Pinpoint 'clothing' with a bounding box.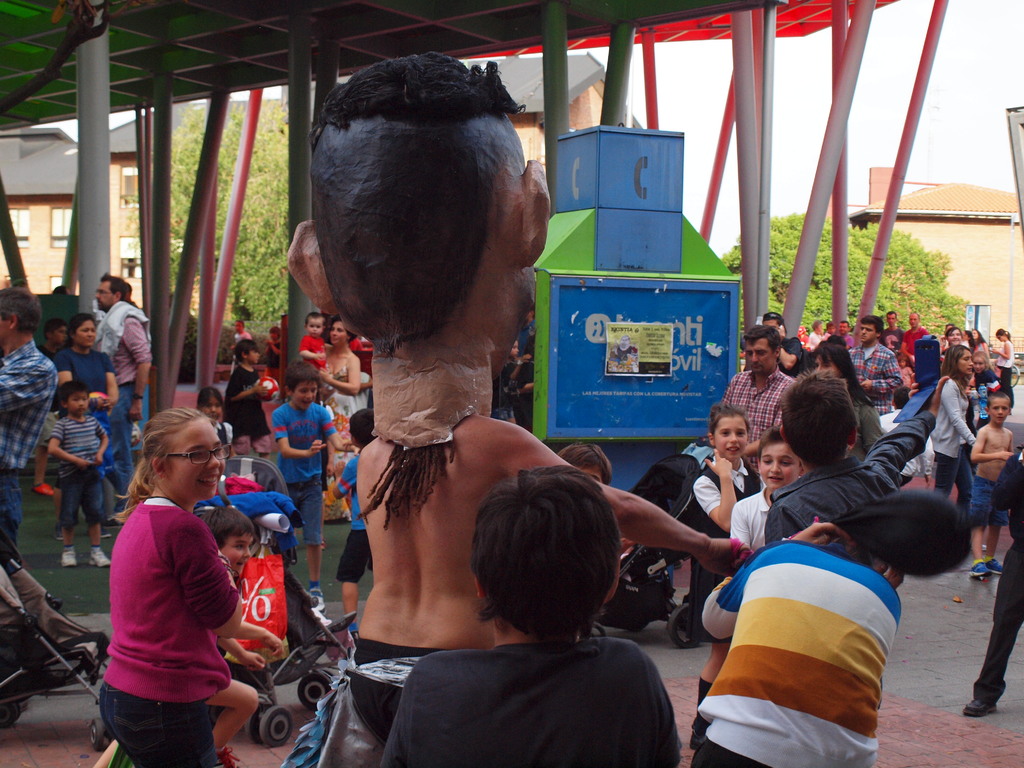
select_region(973, 474, 1011, 525).
